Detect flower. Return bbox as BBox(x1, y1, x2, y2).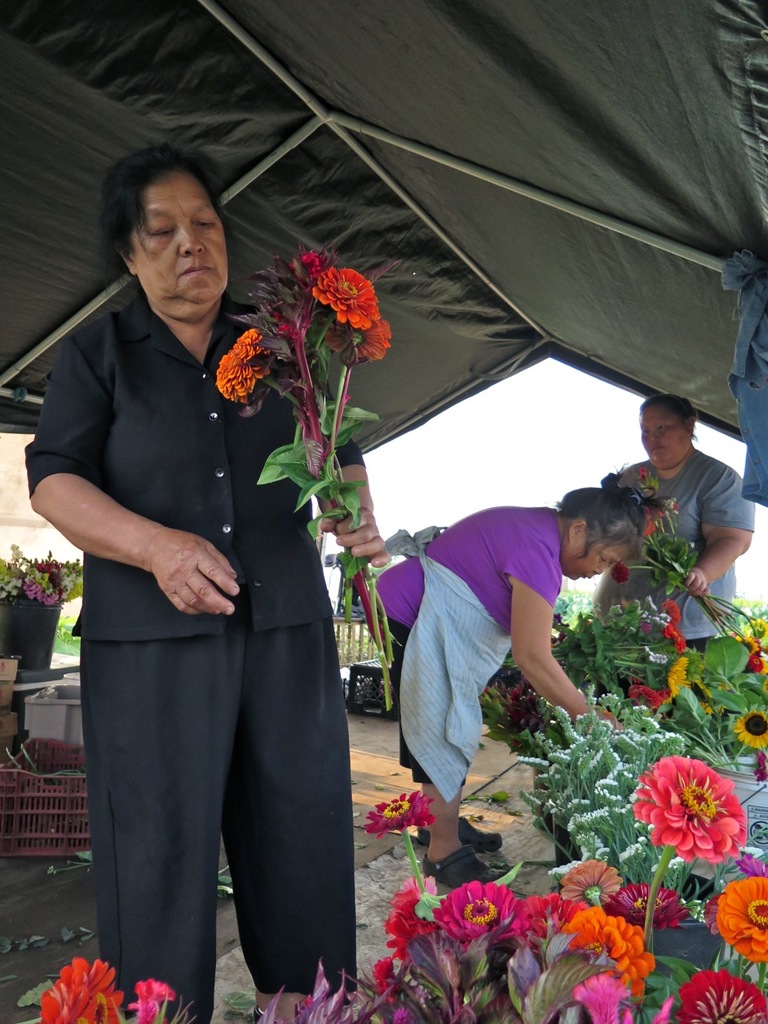
BBox(216, 324, 272, 406).
